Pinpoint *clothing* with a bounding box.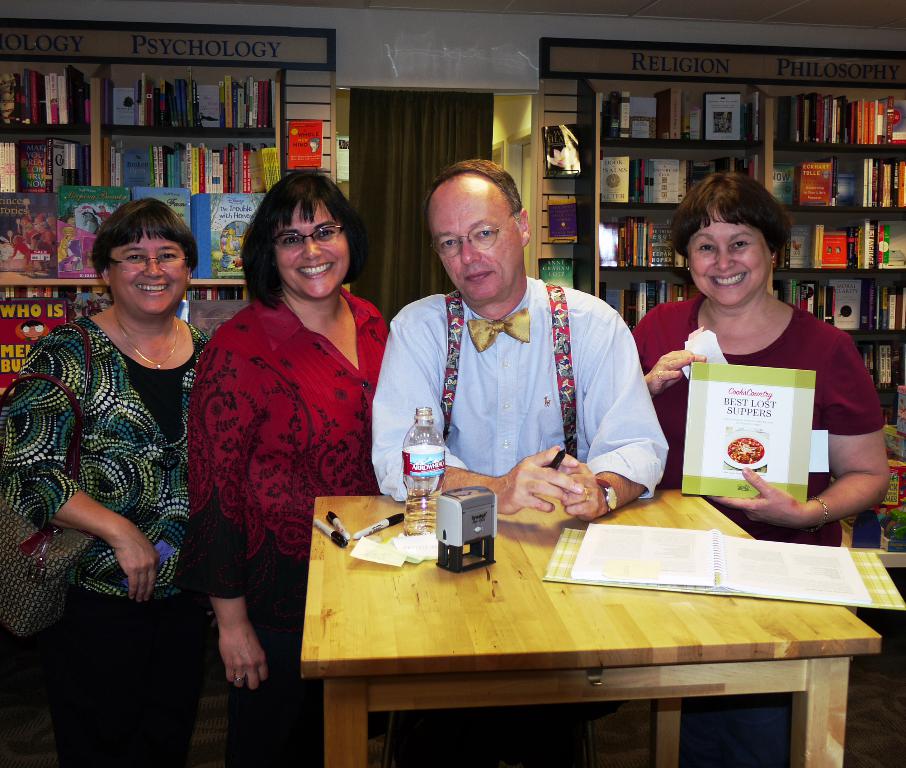
<region>366, 276, 670, 500</region>.
